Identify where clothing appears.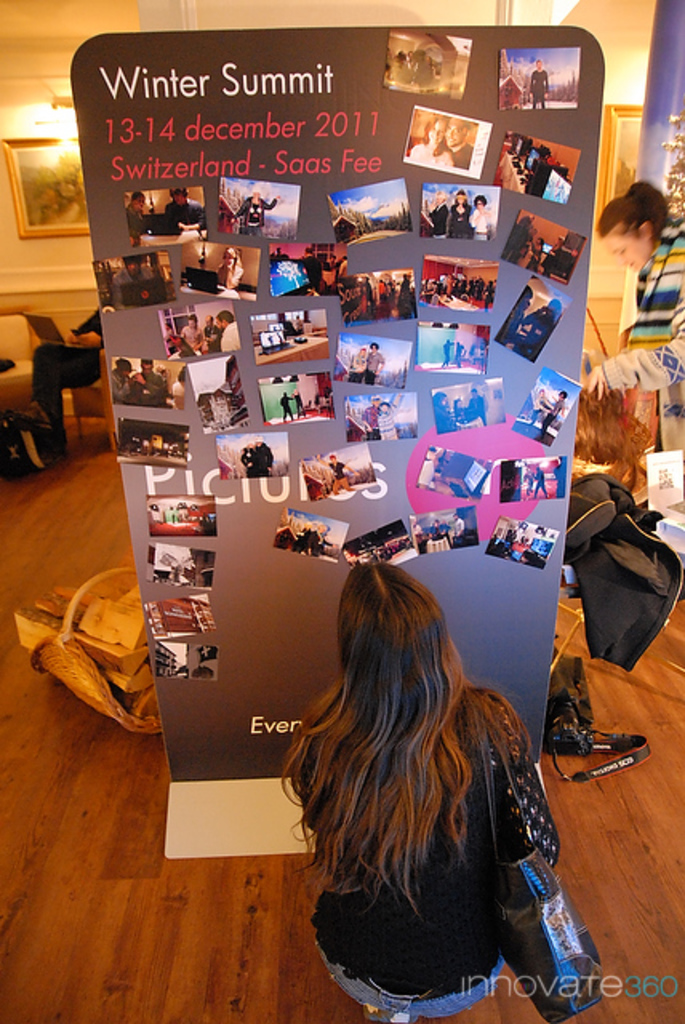
Appears at <region>131, 363, 163, 405</region>.
